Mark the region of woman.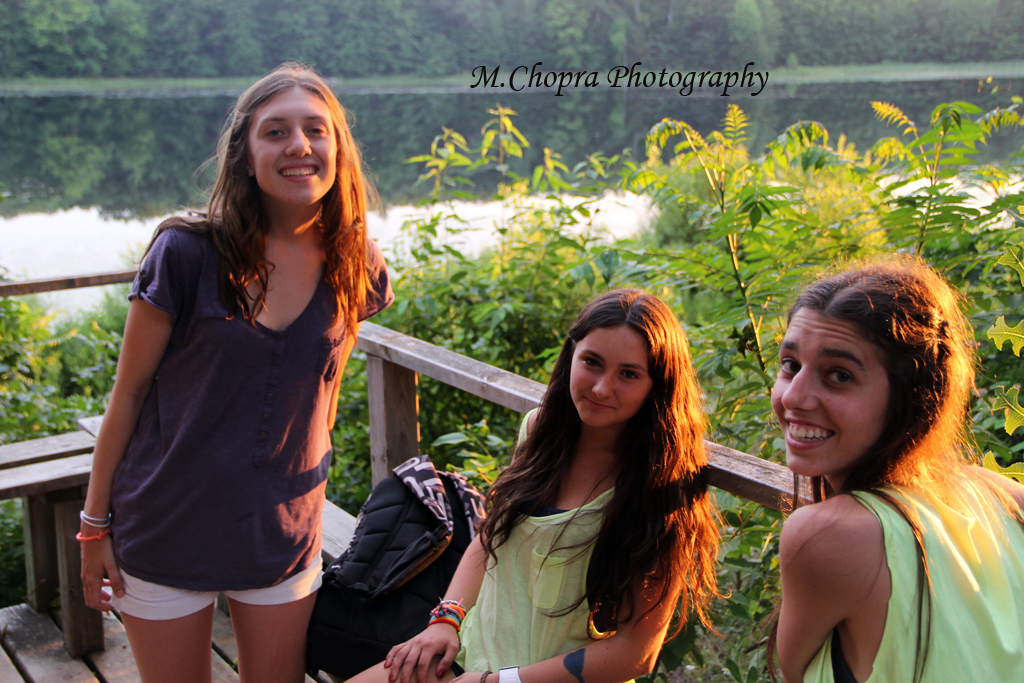
Region: (left=341, top=282, right=730, bottom=682).
